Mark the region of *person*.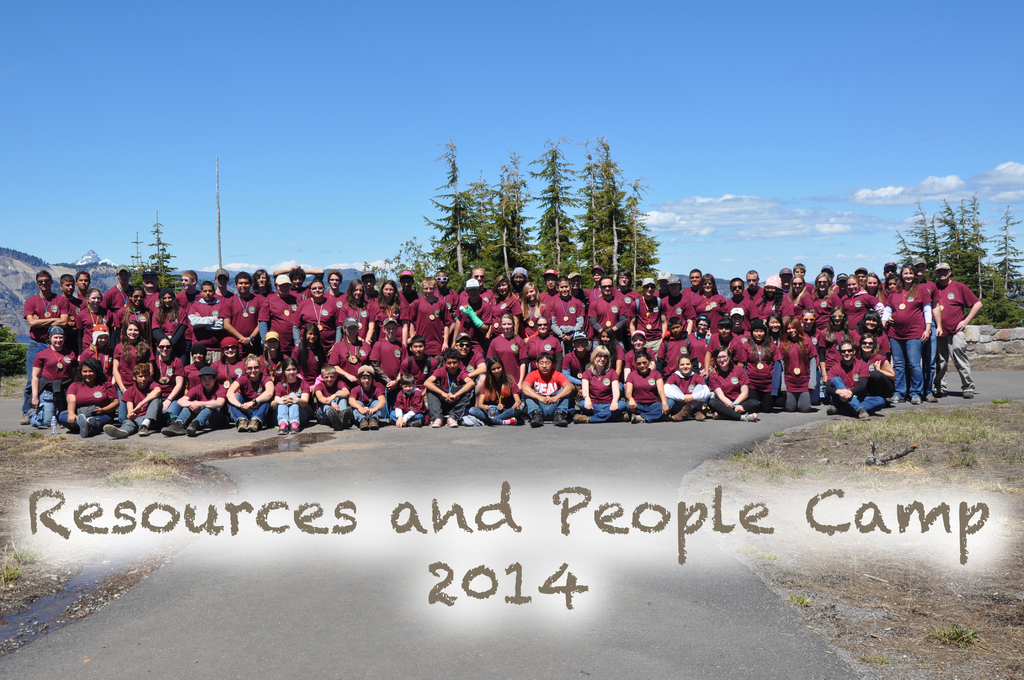
Region: l=435, t=270, r=458, b=326.
